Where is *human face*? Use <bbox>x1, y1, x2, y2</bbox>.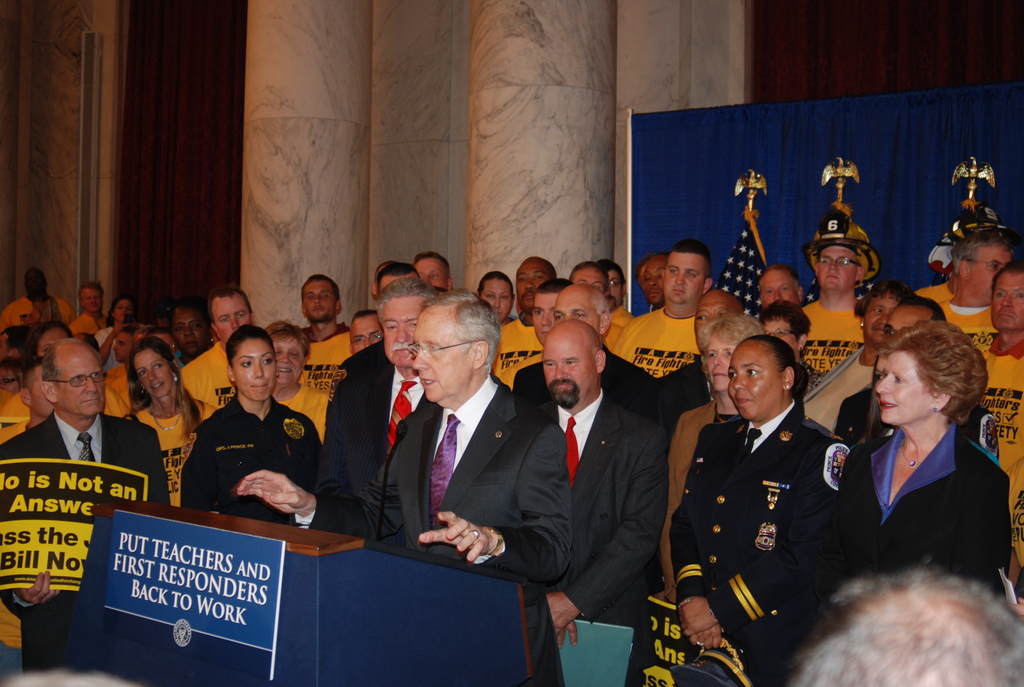
<bbox>573, 267, 607, 292</bbox>.
